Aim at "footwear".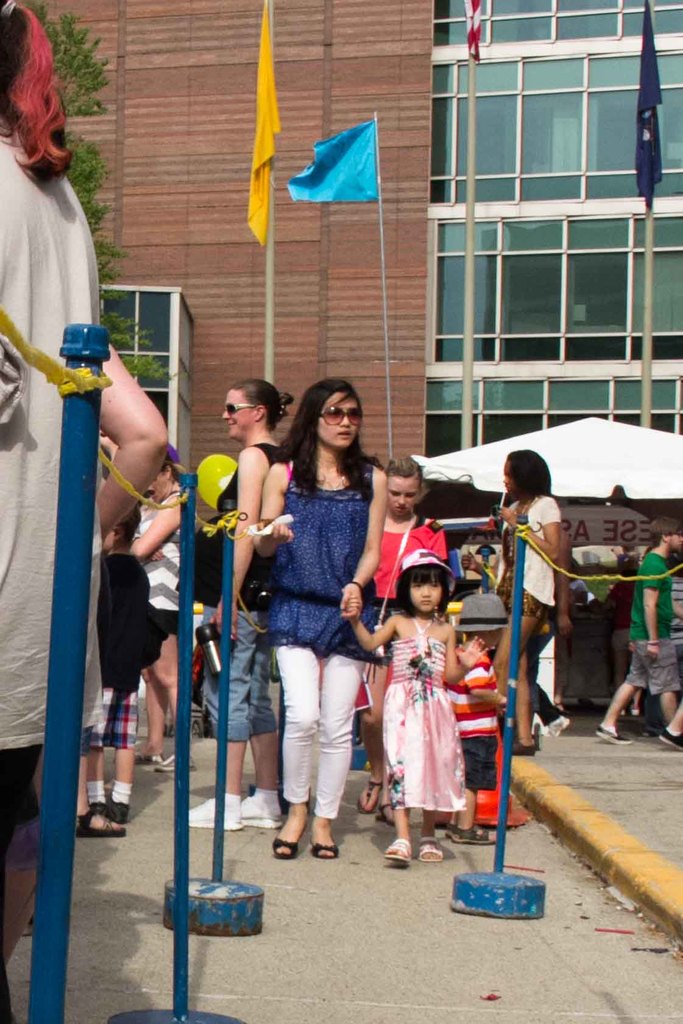
Aimed at 89:798:110:818.
